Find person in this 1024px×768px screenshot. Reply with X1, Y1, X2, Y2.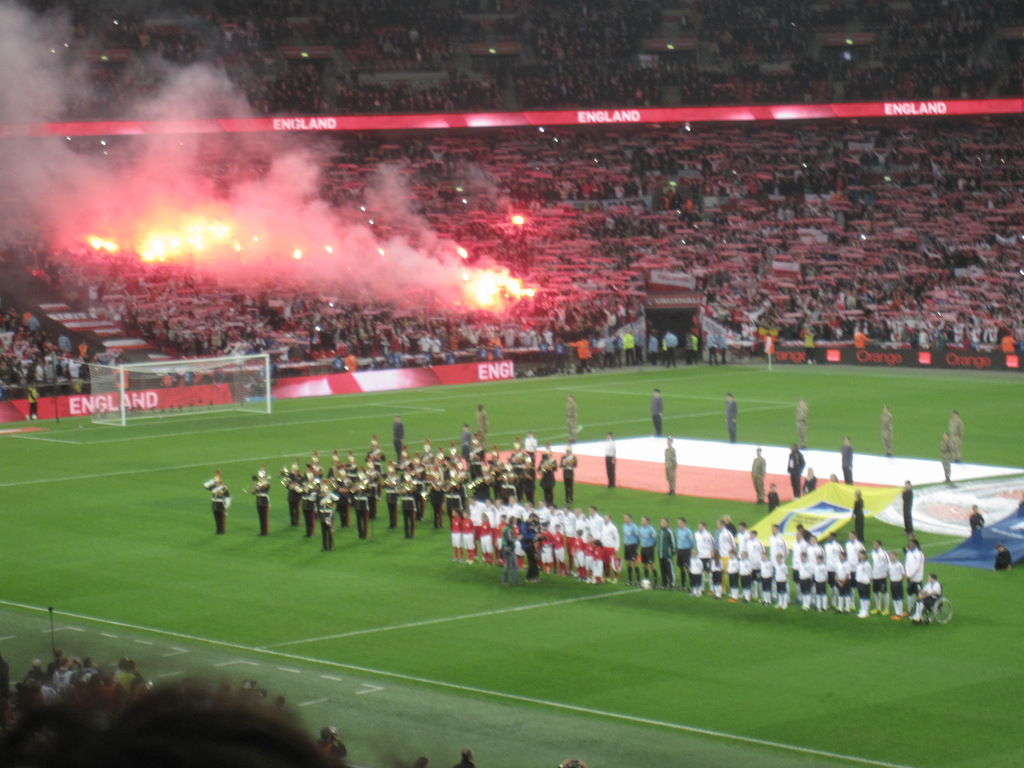
710, 554, 720, 592.
